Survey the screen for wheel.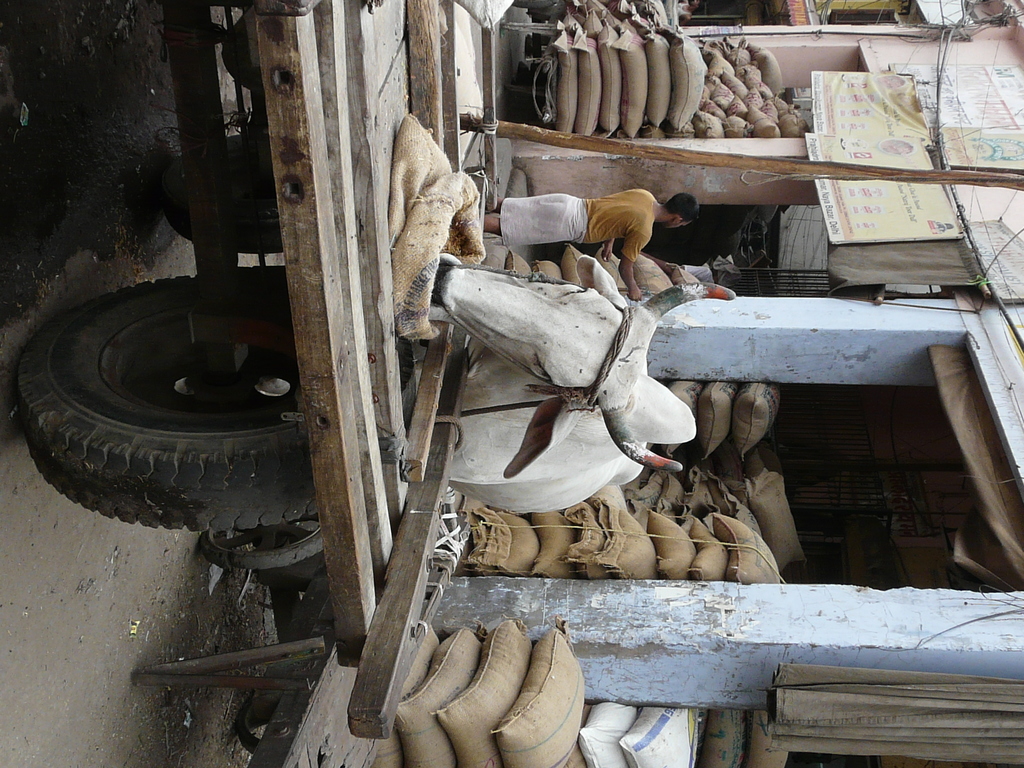
Survey found: 164/142/293/252.
